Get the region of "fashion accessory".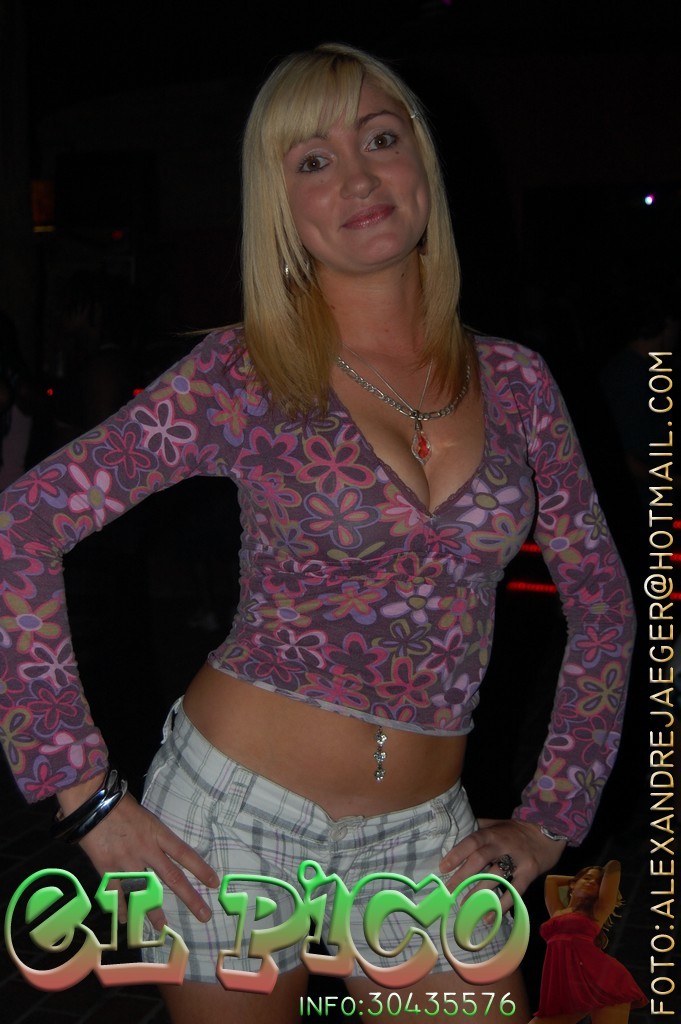
BBox(52, 748, 128, 847).
